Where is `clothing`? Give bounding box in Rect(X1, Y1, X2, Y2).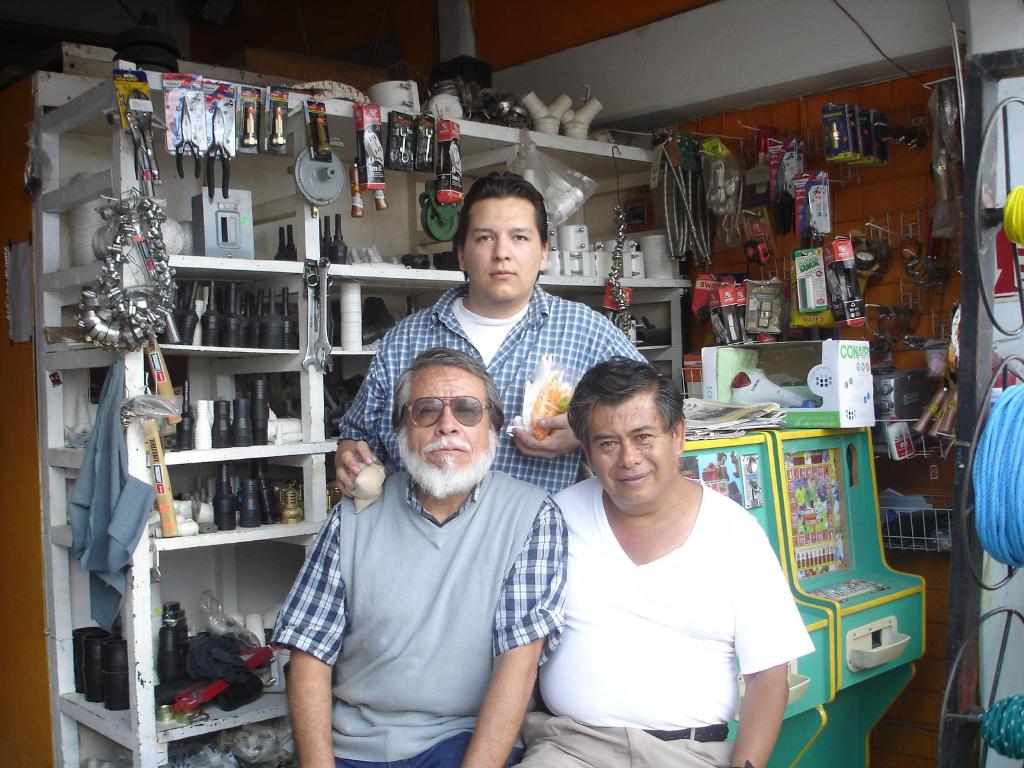
Rect(832, 533, 842, 562).
